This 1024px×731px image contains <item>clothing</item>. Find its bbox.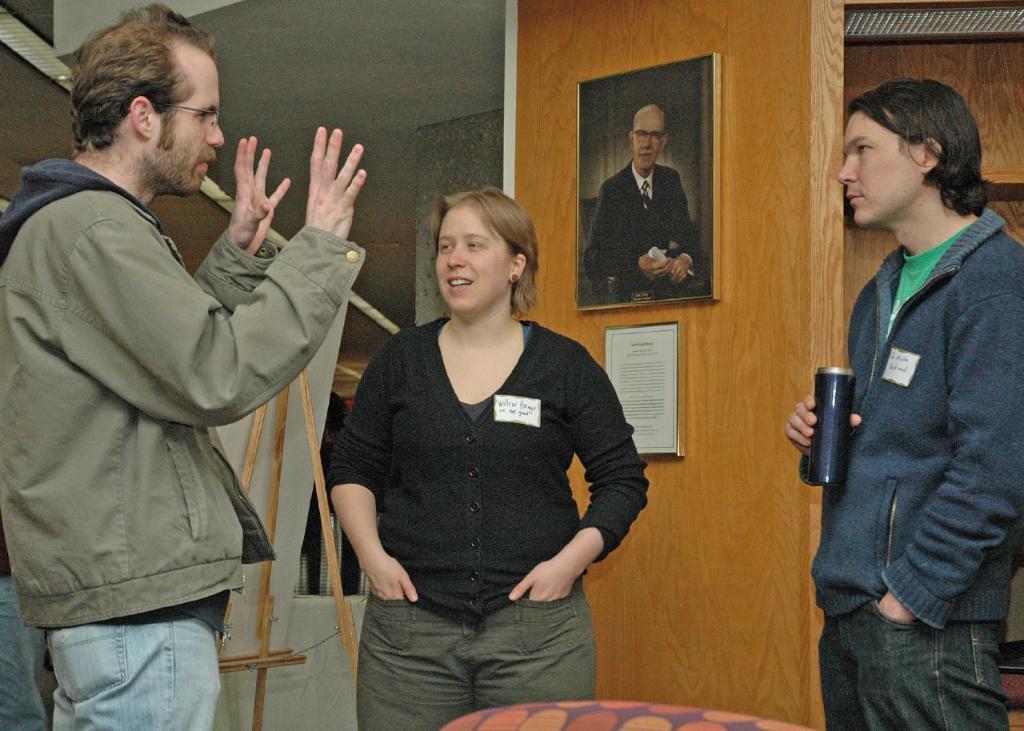
box=[823, 597, 982, 730].
